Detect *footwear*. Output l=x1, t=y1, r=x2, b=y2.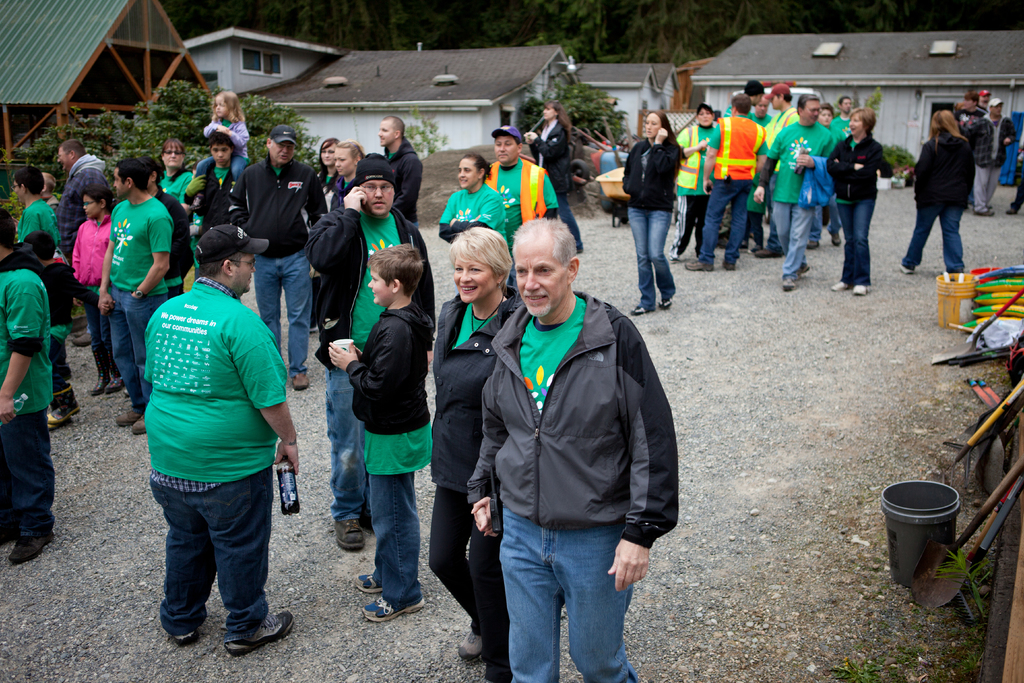
l=74, t=331, r=95, b=345.
